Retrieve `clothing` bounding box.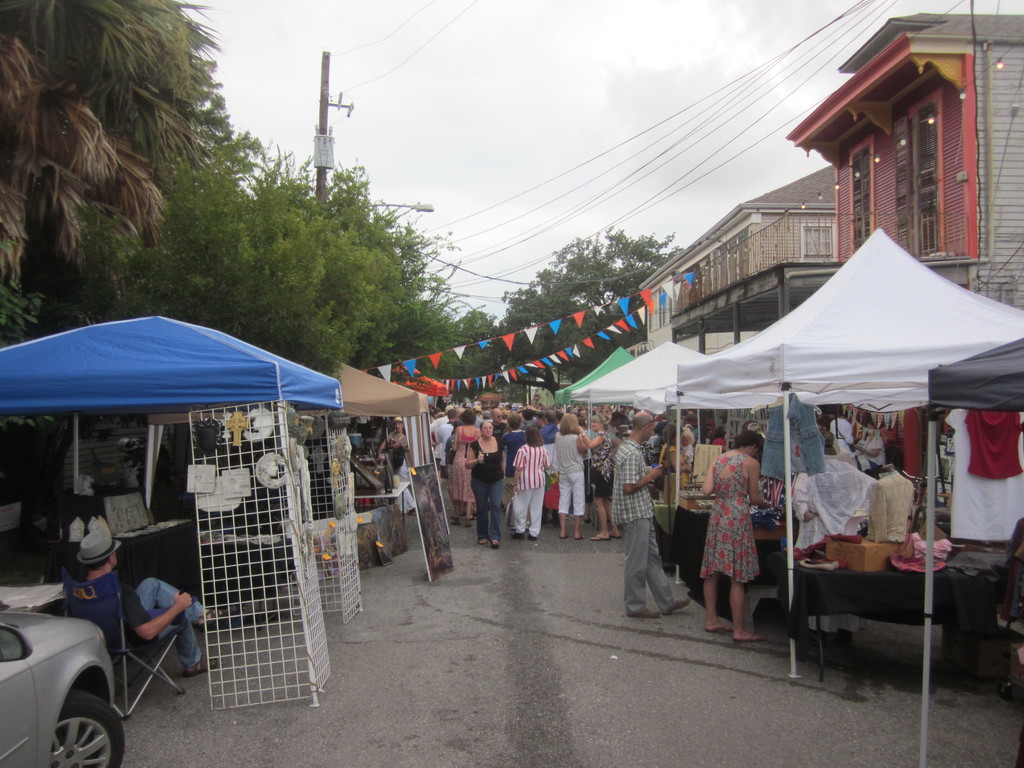
Bounding box: bbox=[517, 416, 538, 431].
